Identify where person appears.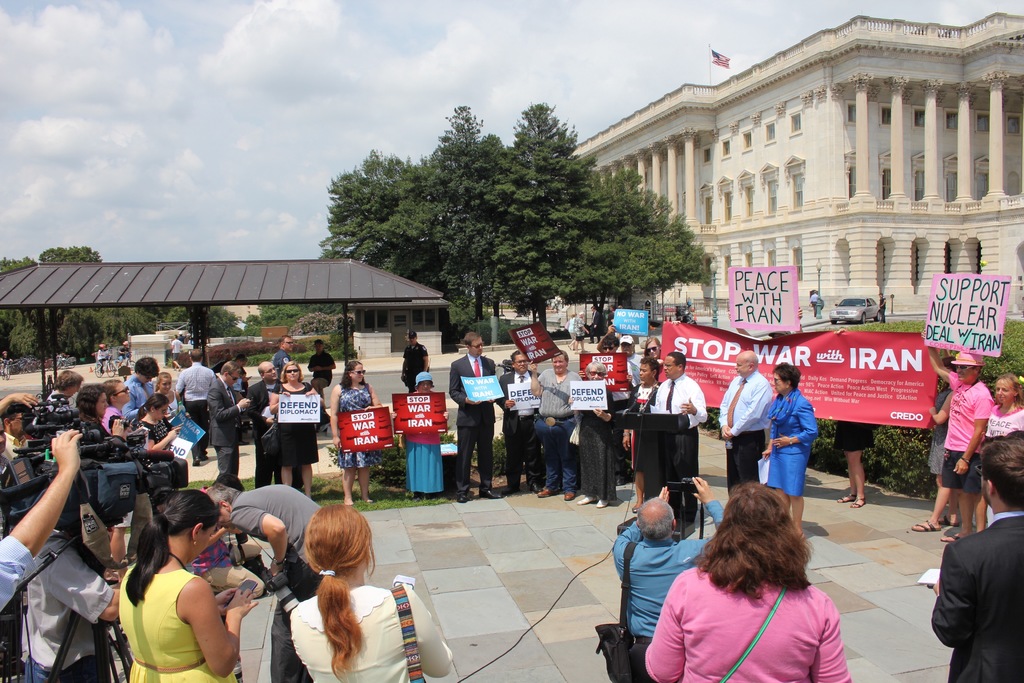
Appears at [x1=307, y1=340, x2=336, y2=397].
